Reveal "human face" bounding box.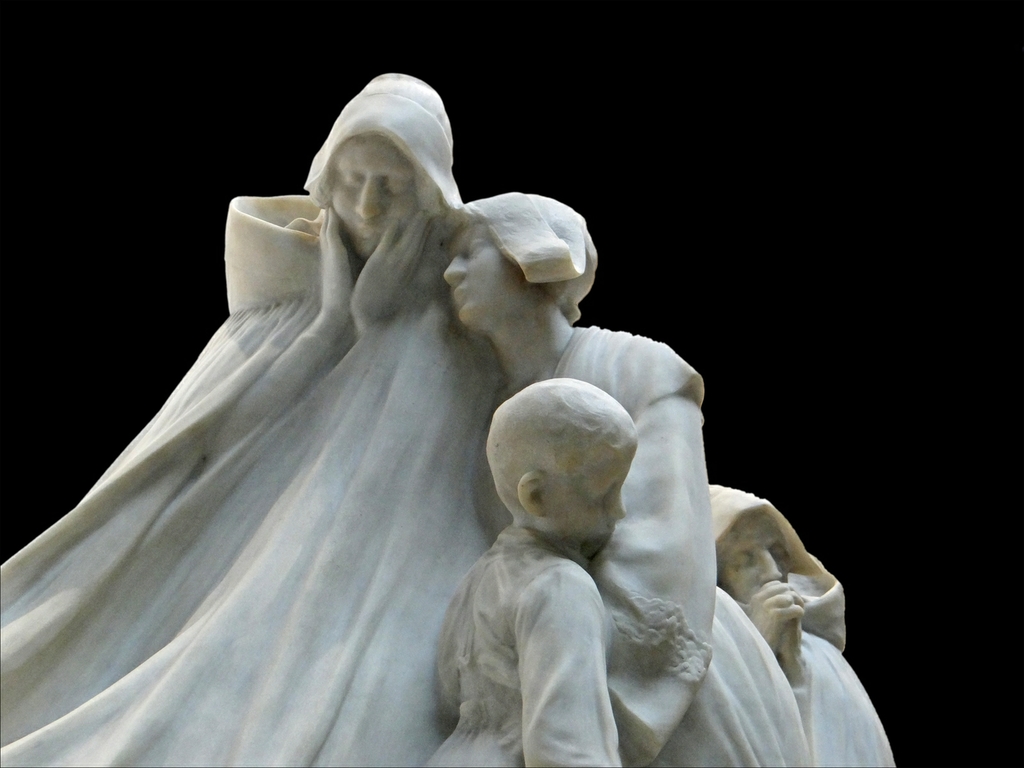
Revealed: detection(445, 224, 516, 321).
